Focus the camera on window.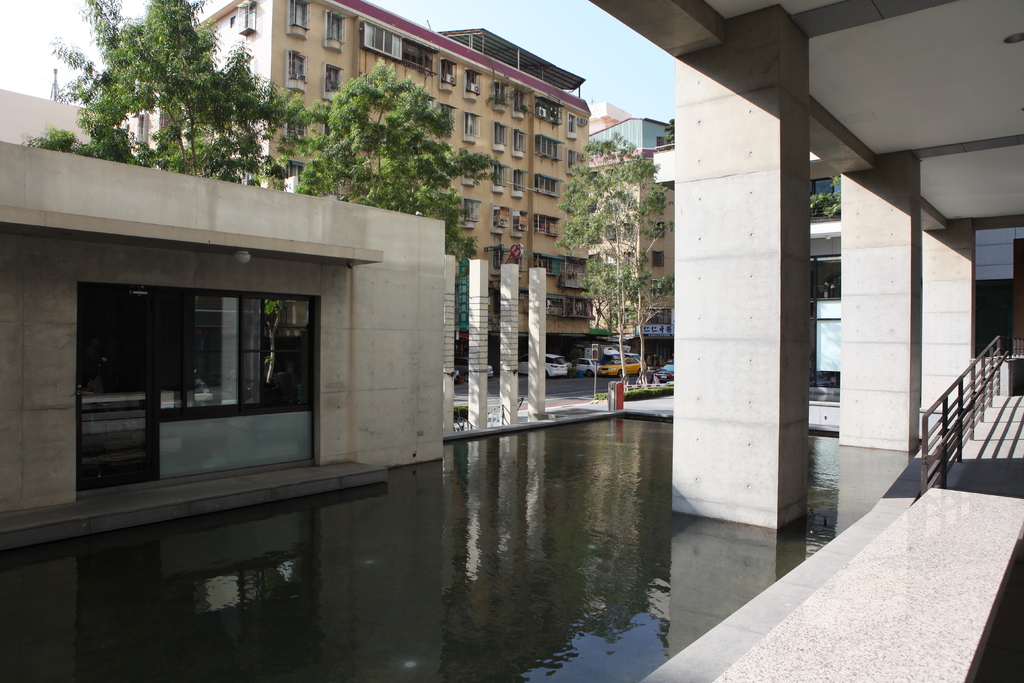
Focus region: (x1=134, y1=113, x2=146, y2=142).
